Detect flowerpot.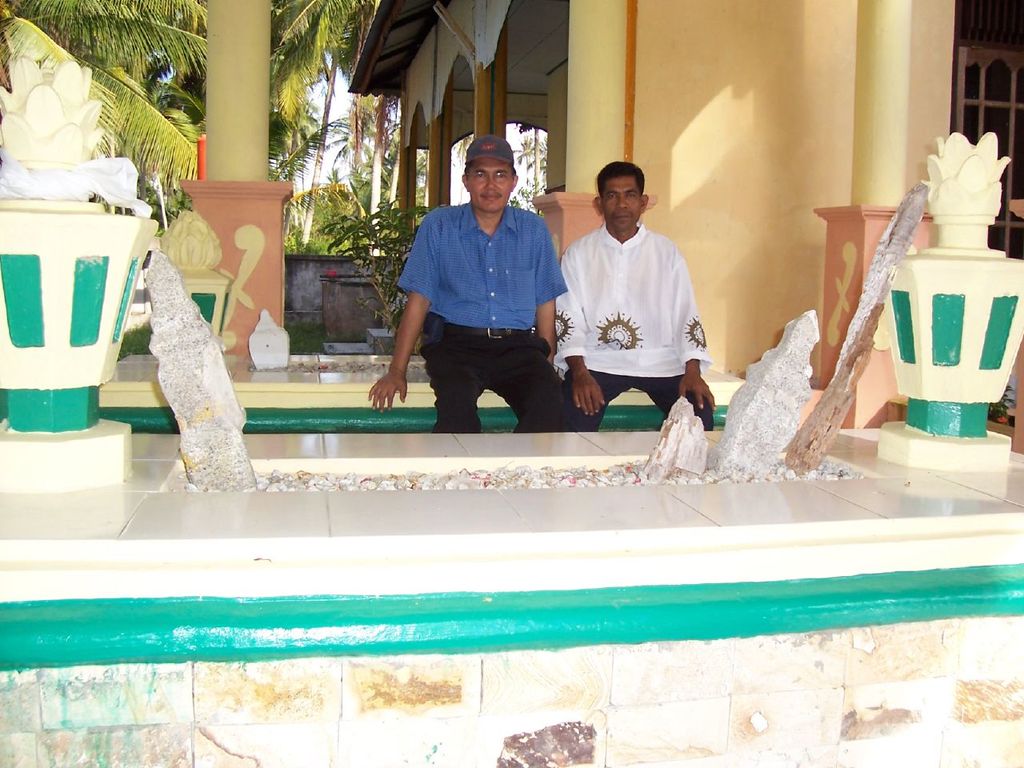
Detected at box=[0, 200, 165, 488].
